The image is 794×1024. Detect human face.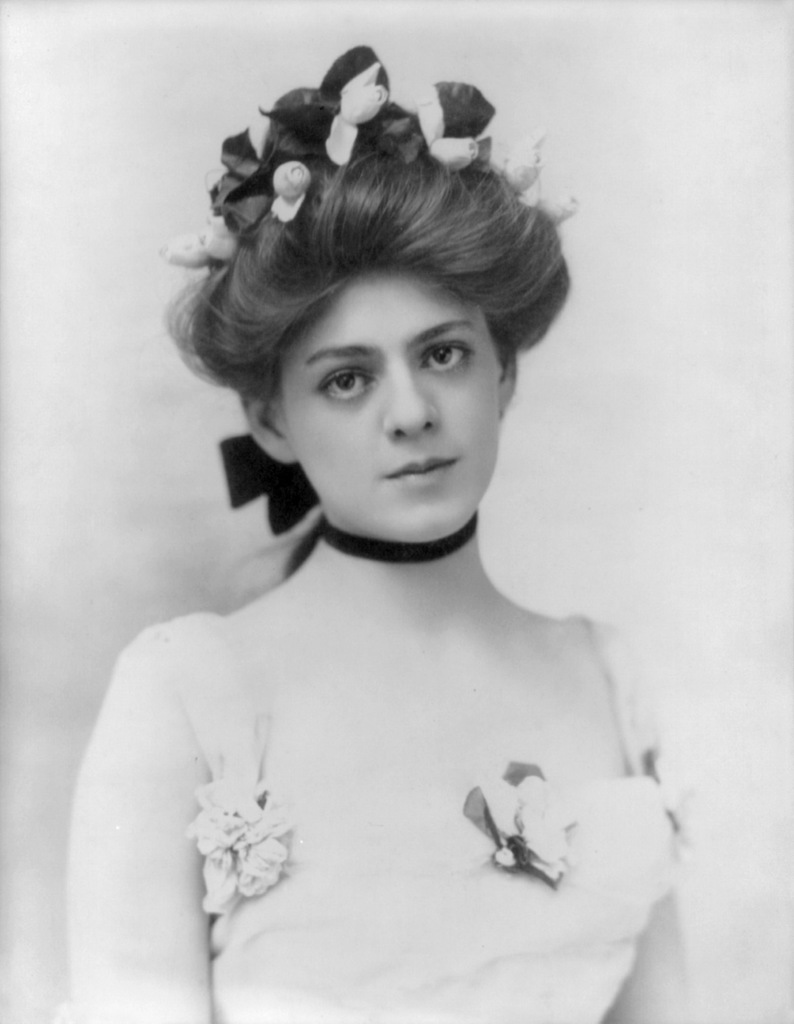
Detection: bbox=[277, 262, 505, 539].
